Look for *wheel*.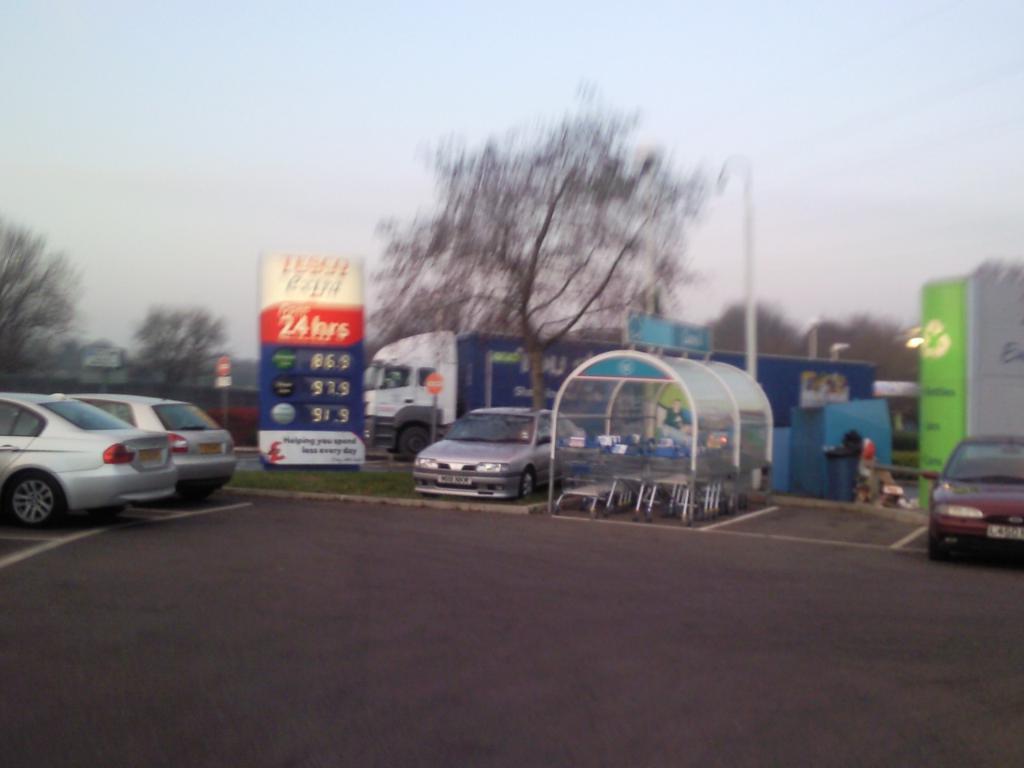
Found: {"x1": 4, "y1": 470, "x2": 66, "y2": 530}.
